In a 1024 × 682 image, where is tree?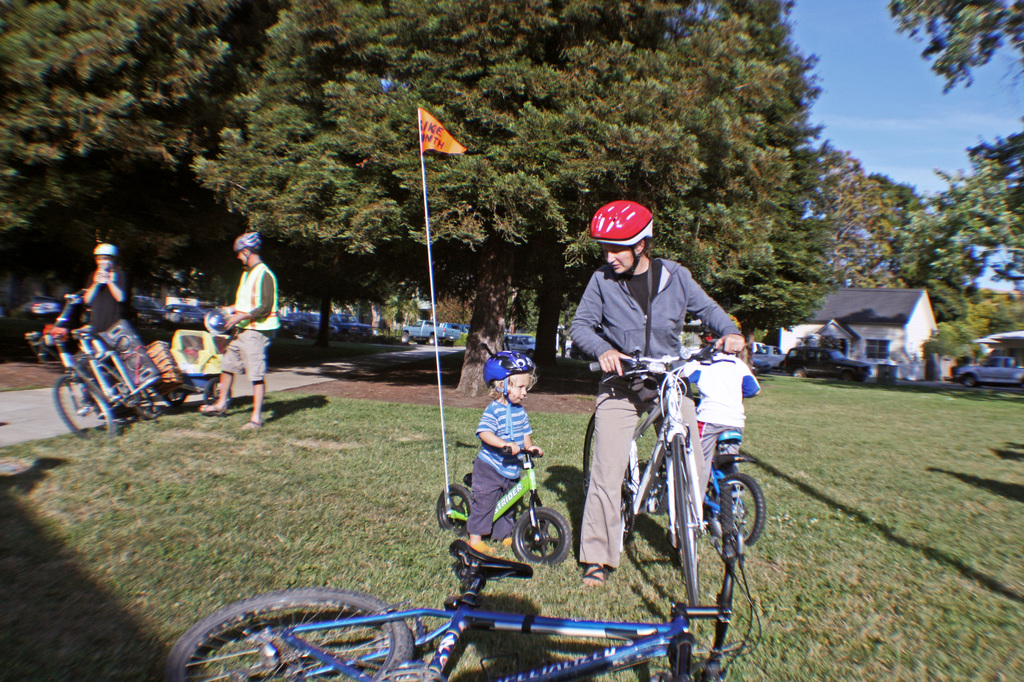
890, 3, 1023, 90.
